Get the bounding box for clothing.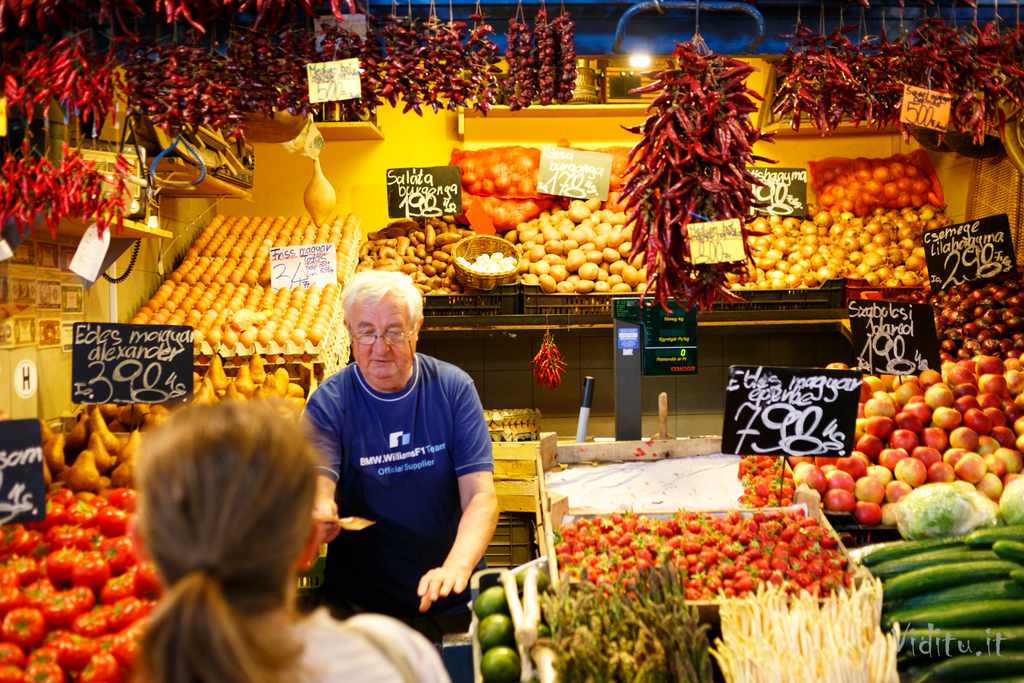
[left=280, top=614, right=446, bottom=682].
